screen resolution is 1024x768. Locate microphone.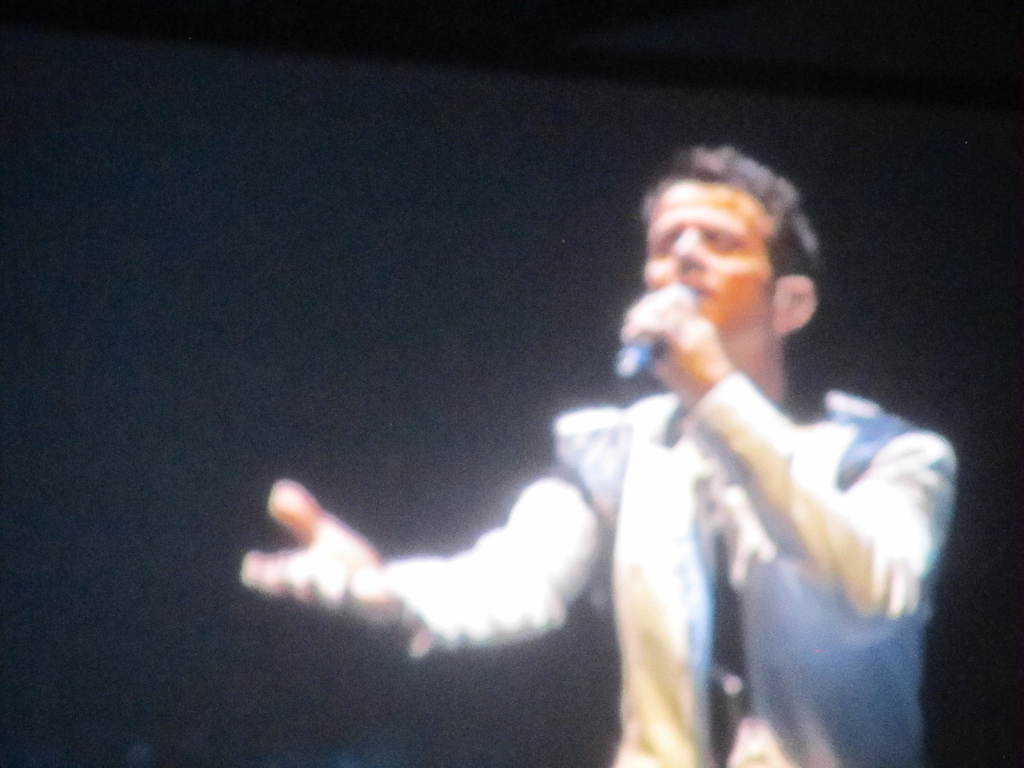
box=[611, 268, 701, 387].
